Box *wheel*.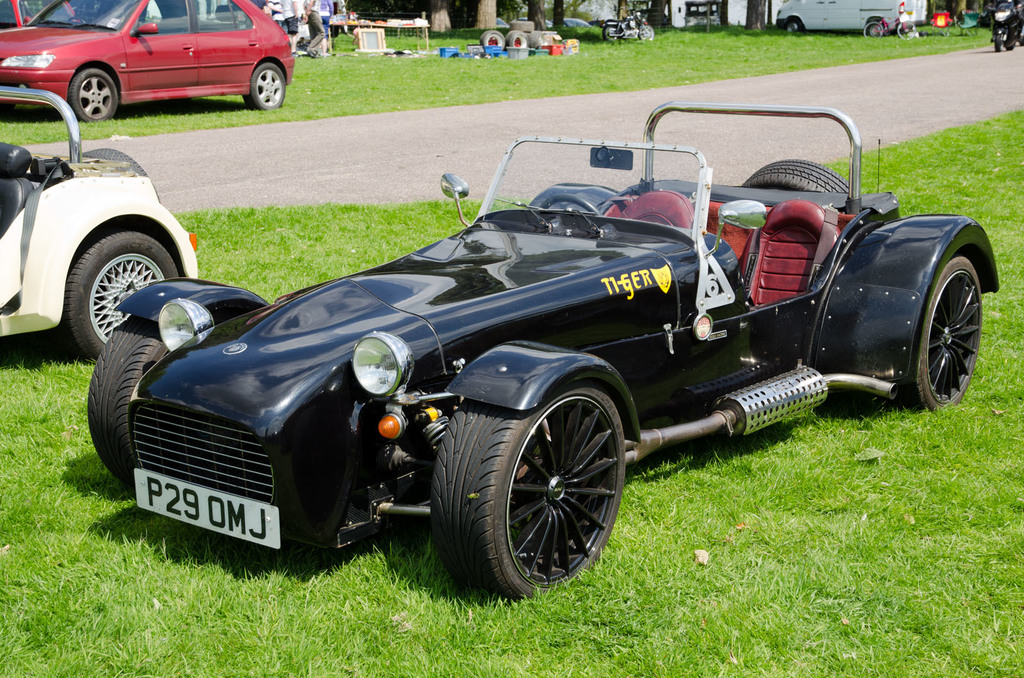
box=[481, 29, 502, 46].
